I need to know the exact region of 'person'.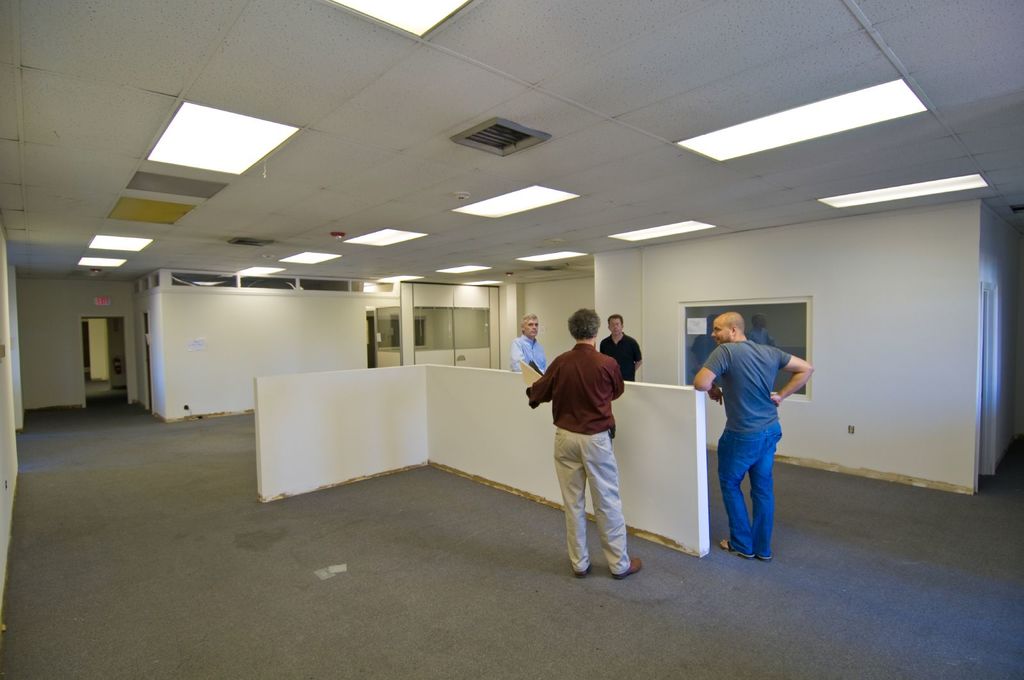
Region: <box>694,303,820,560</box>.
